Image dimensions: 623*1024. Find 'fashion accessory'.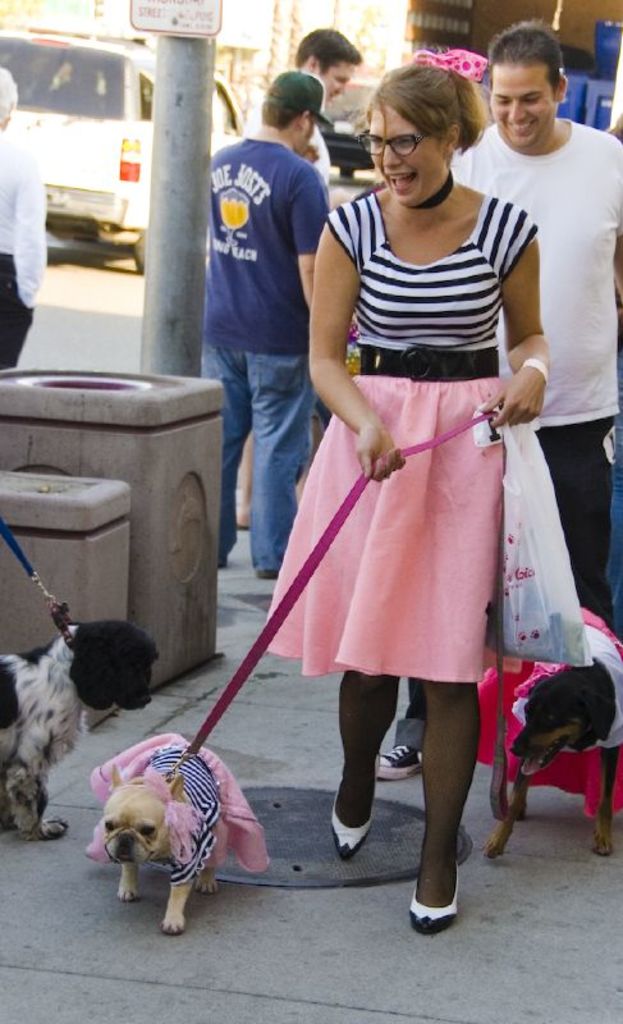
329:780:374:861.
